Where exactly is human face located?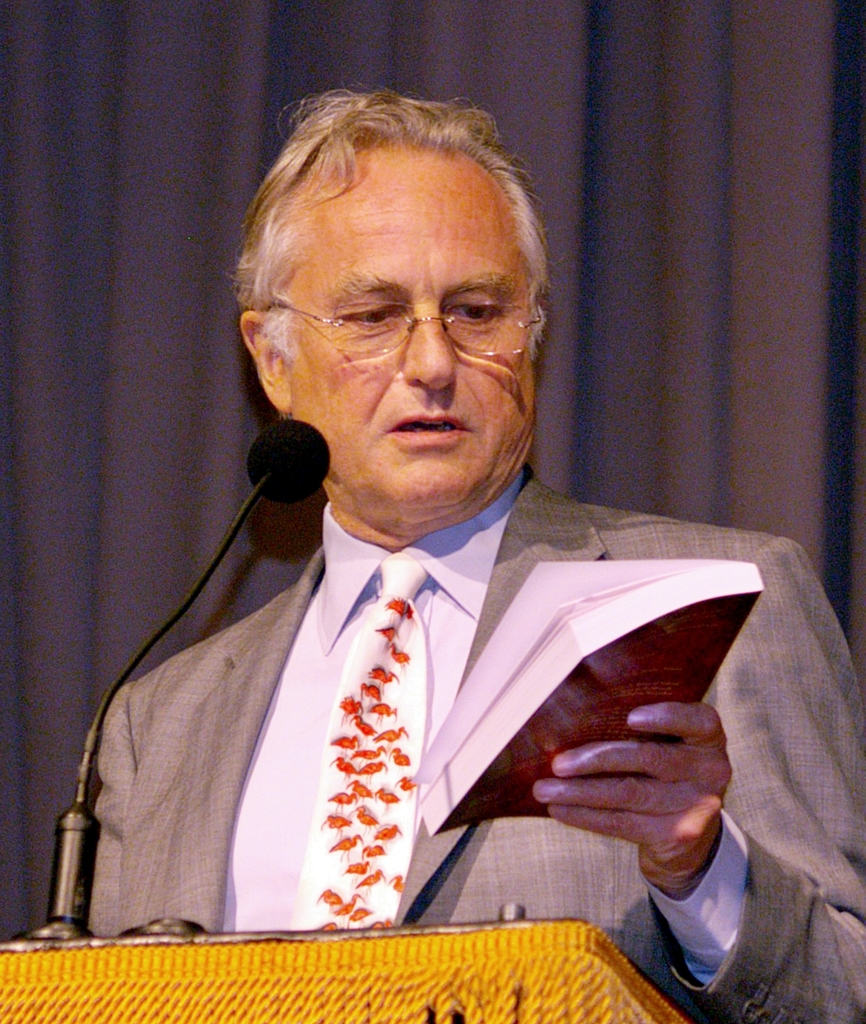
Its bounding box is 283 154 527 506.
